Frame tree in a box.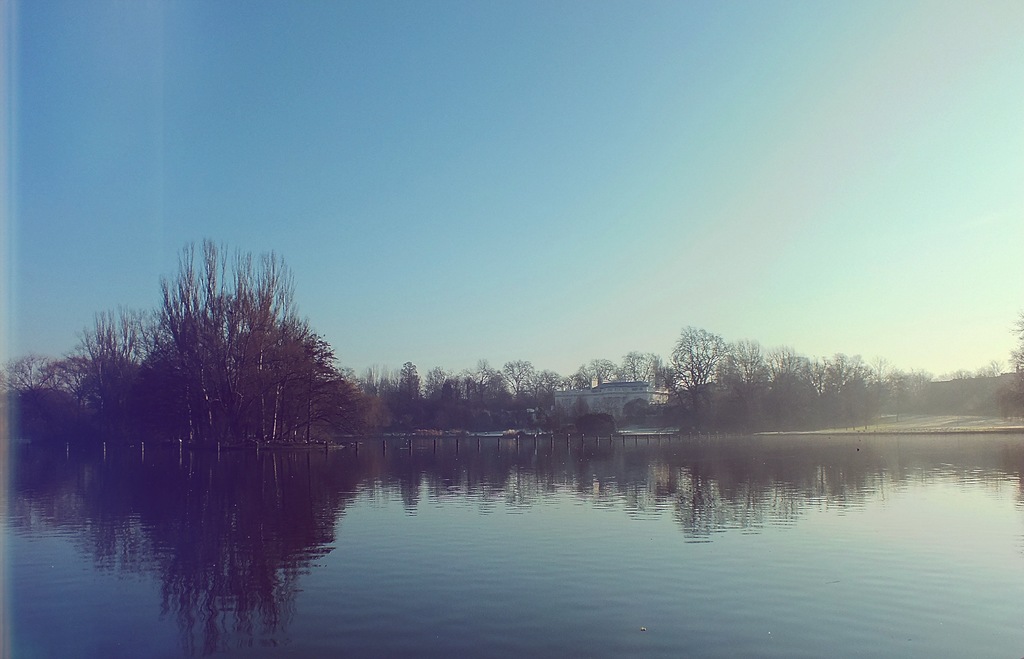
left=289, top=314, right=349, bottom=420.
